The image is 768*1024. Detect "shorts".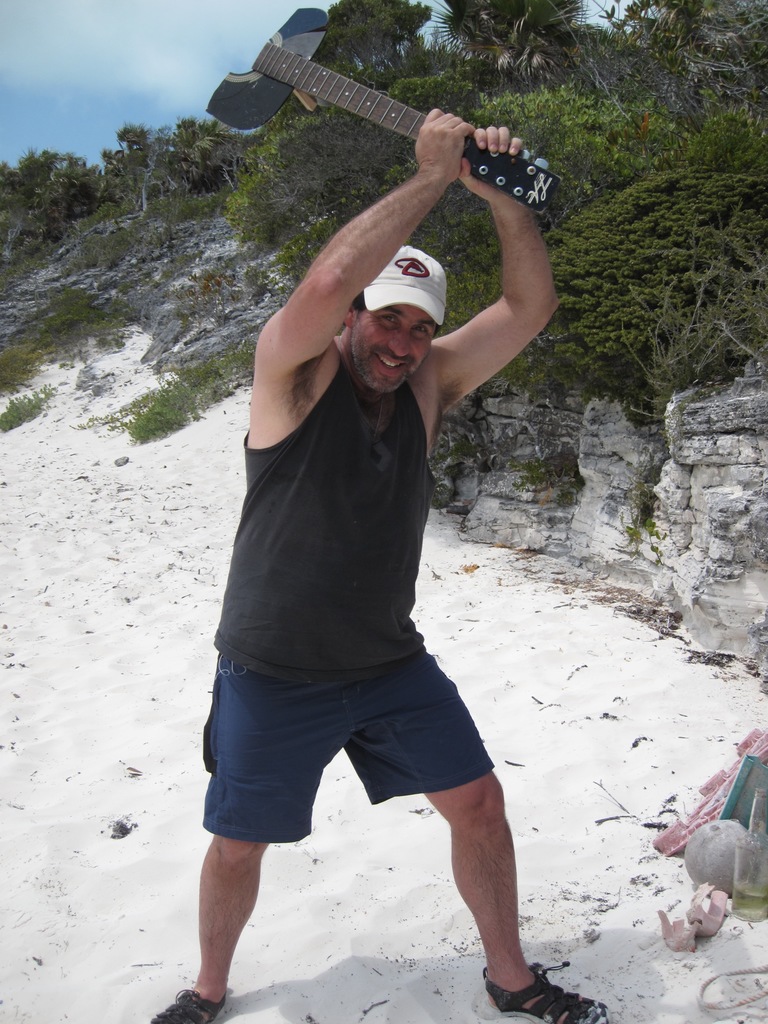
Detection: box=[200, 680, 517, 809].
